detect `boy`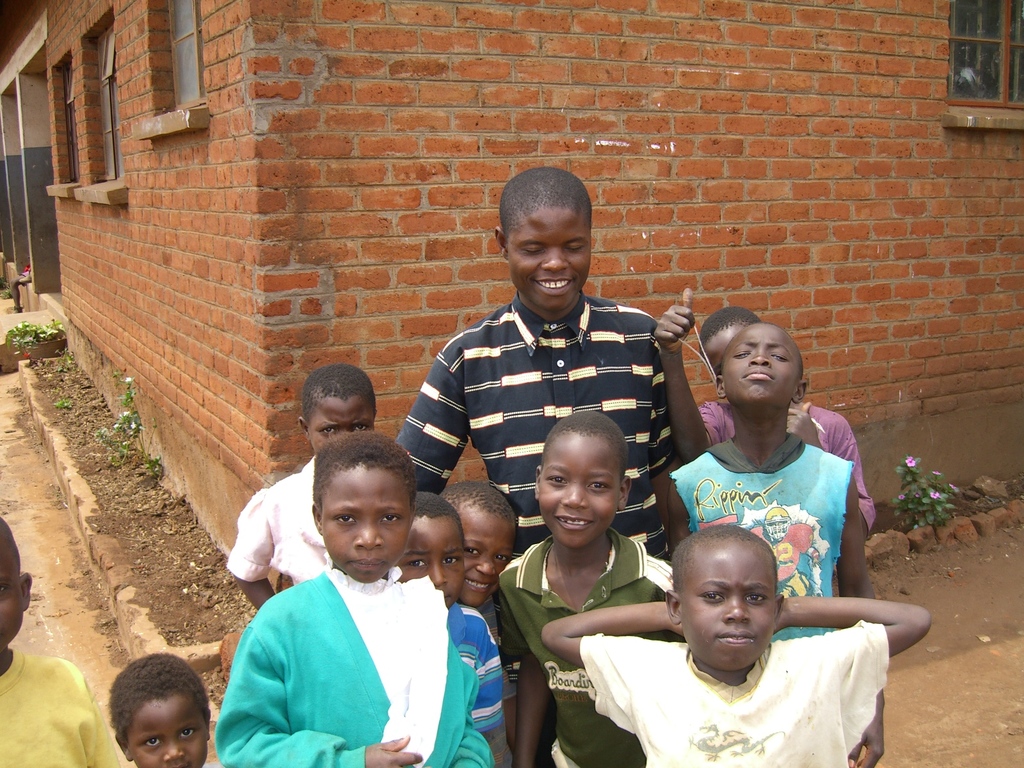
<bbox>501, 406, 682, 767</bbox>
